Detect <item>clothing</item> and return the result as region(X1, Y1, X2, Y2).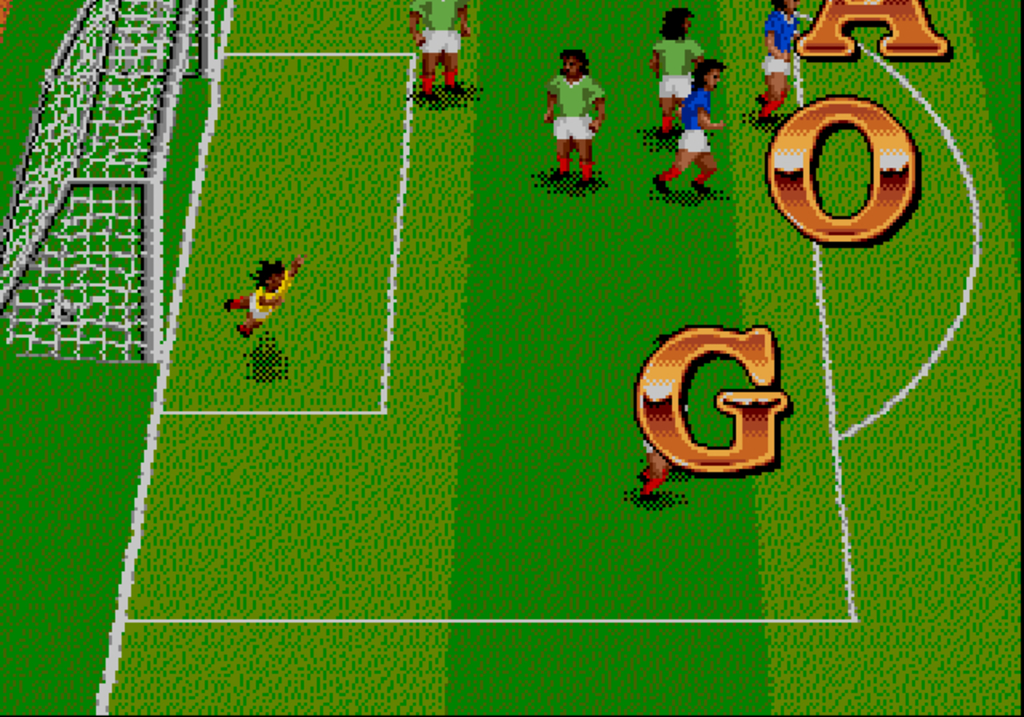
region(546, 61, 613, 176).
